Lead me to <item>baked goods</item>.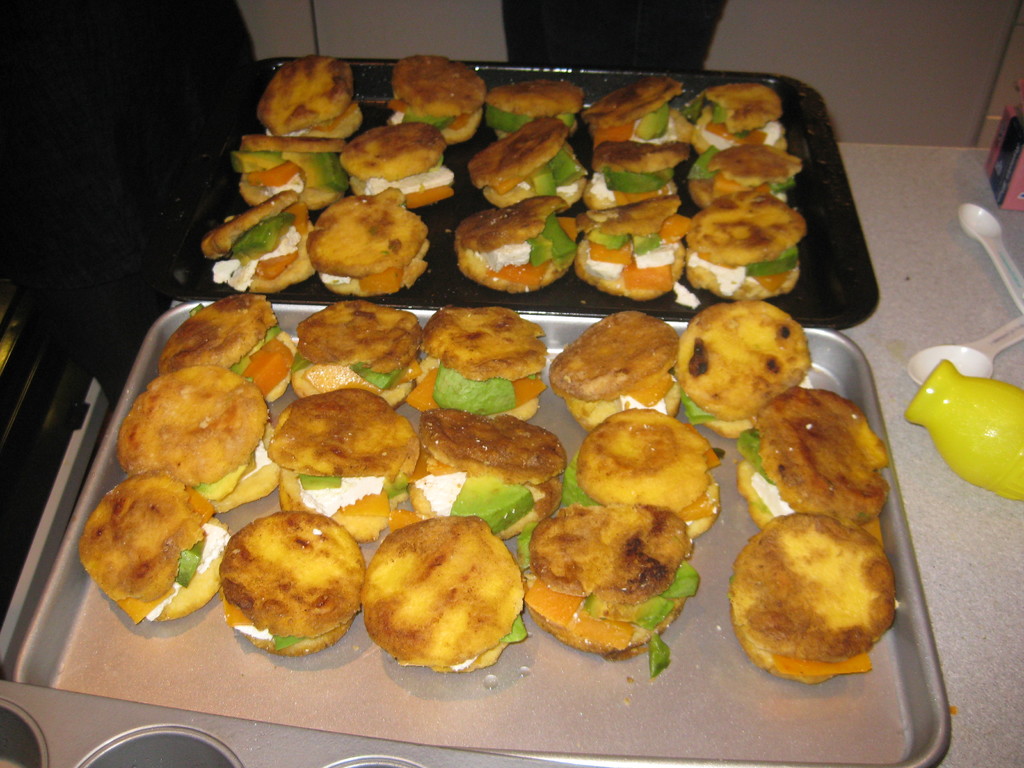
Lead to x1=240 y1=132 x2=340 y2=210.
